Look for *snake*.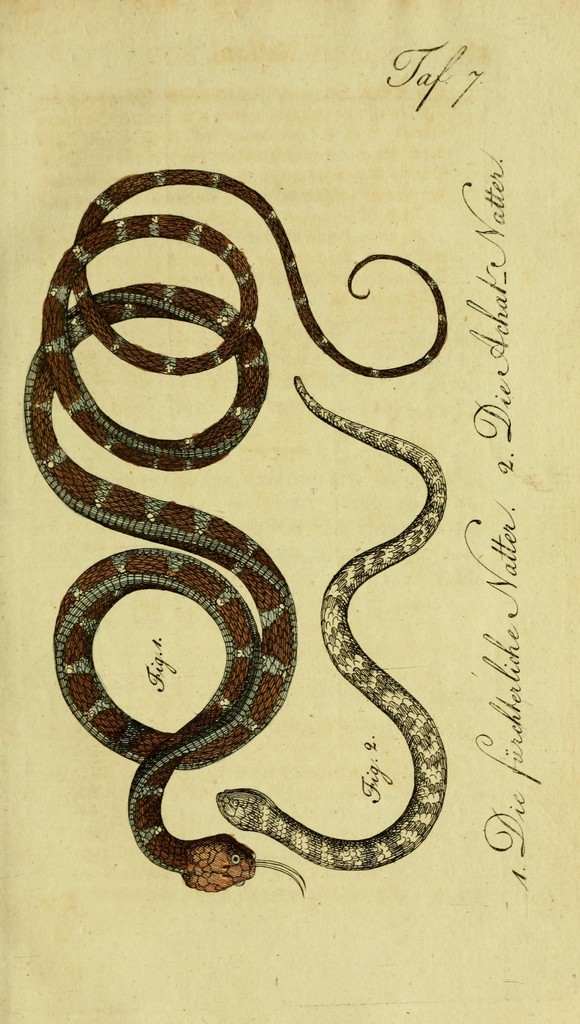
Found: locate(213, 379, 449, 874).
